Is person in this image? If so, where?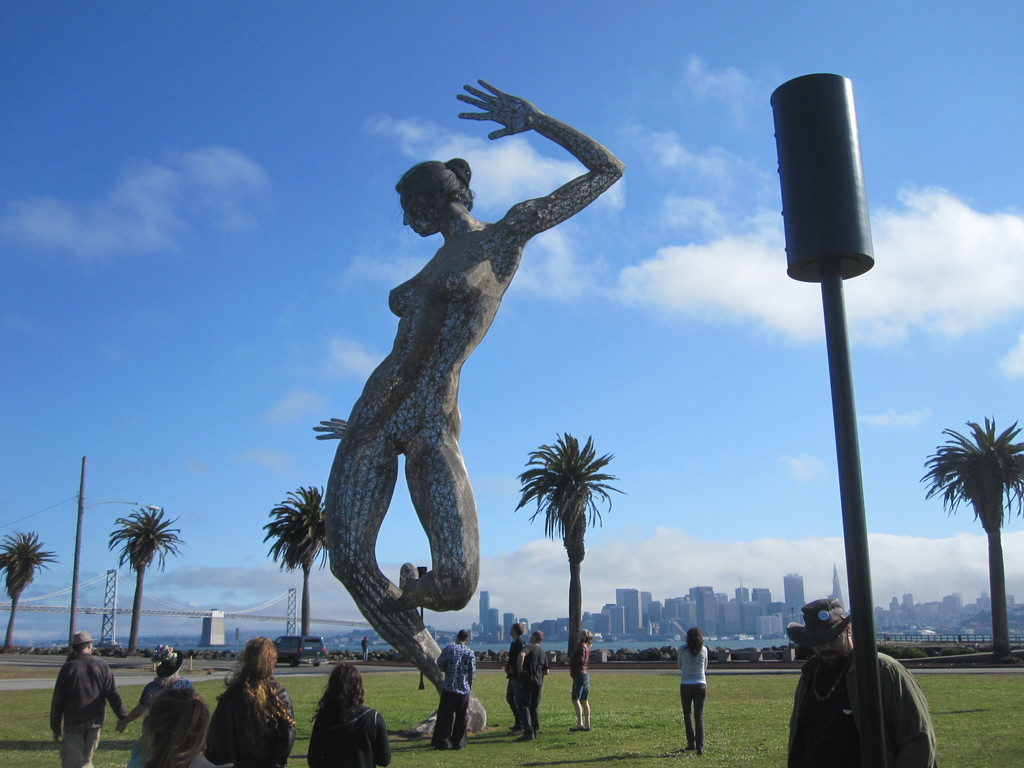
Yes, at box(308, 662, 392, 767).
